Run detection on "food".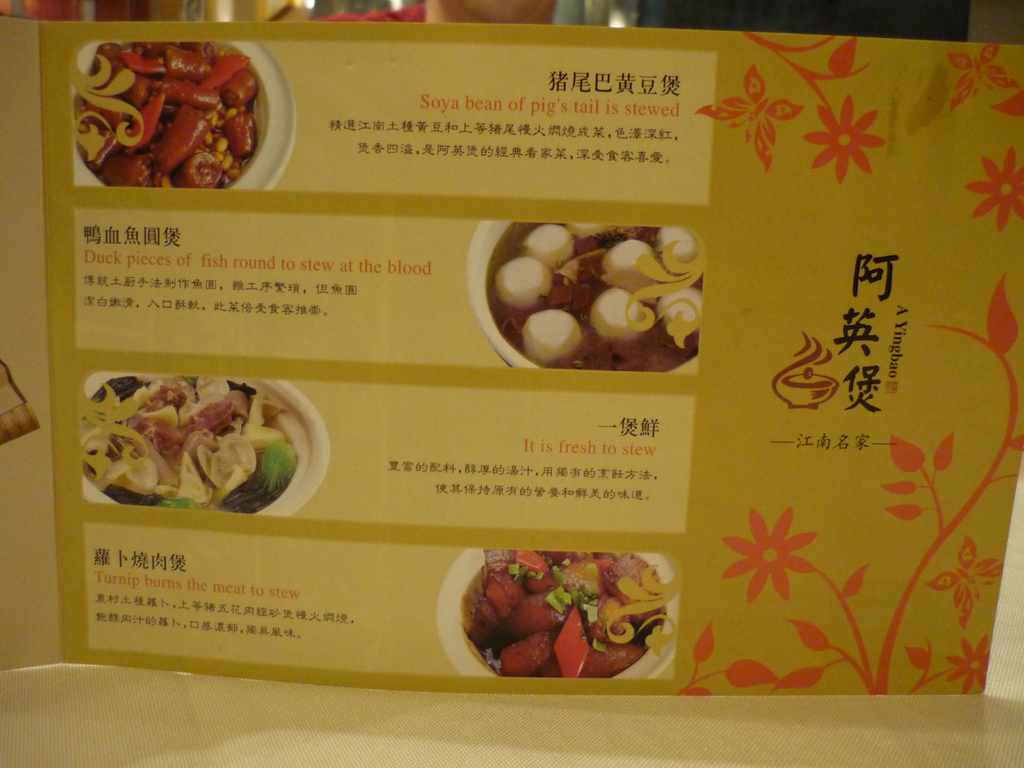
Result: locate(77, 373, 297, 513).
